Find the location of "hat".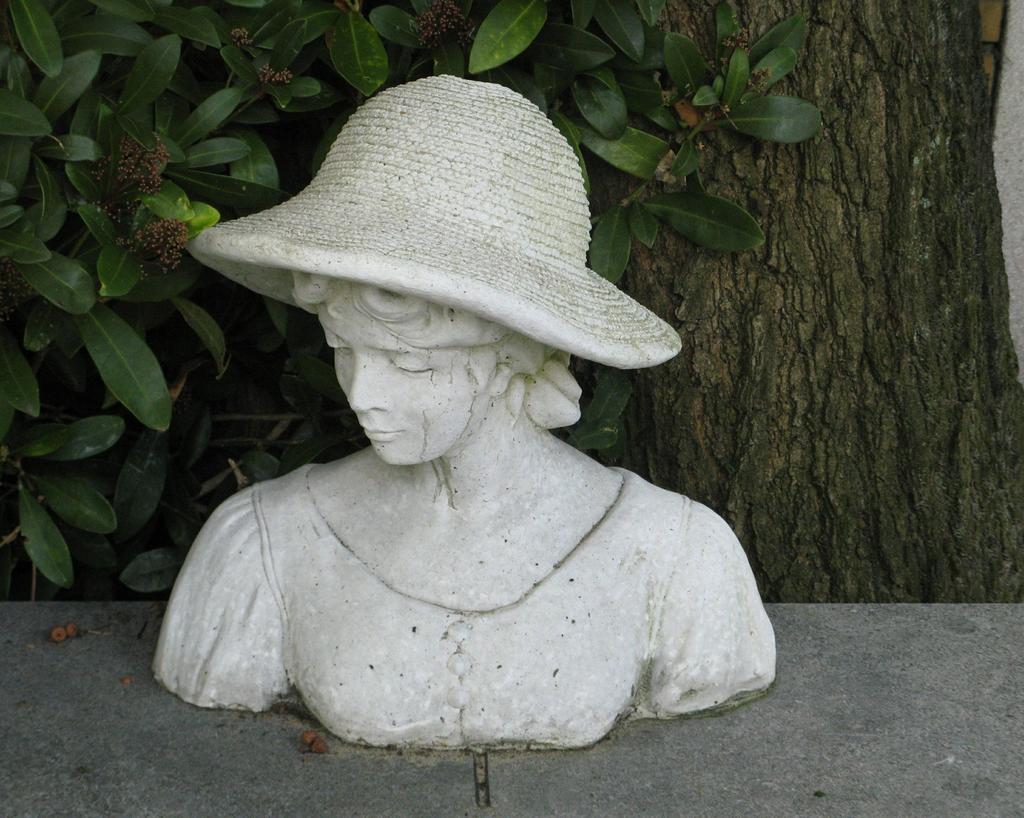
Location: <region>185, 71, 685, 372</region>.
